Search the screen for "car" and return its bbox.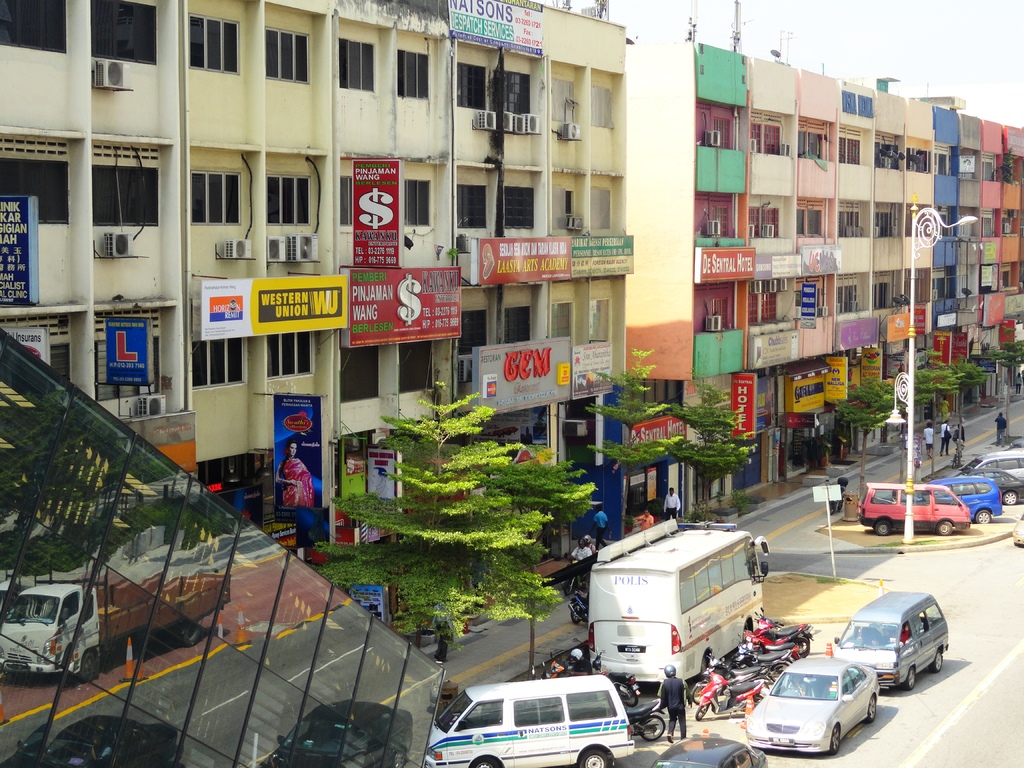
Found: bbox=(964, 450, 1023, 479).
